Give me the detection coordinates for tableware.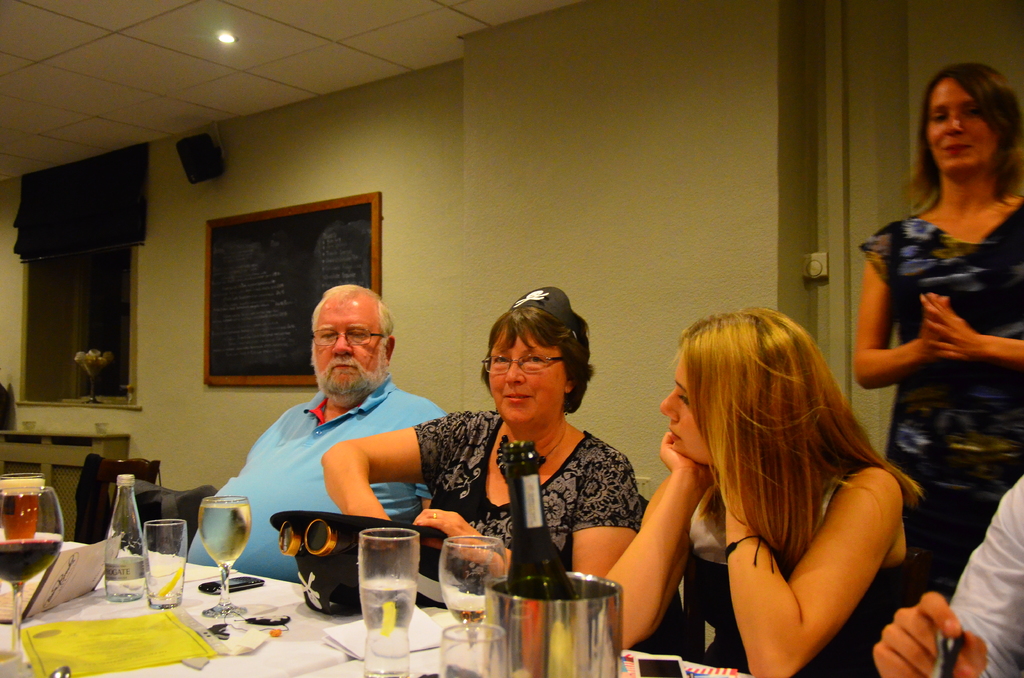
436:618:510:677.
